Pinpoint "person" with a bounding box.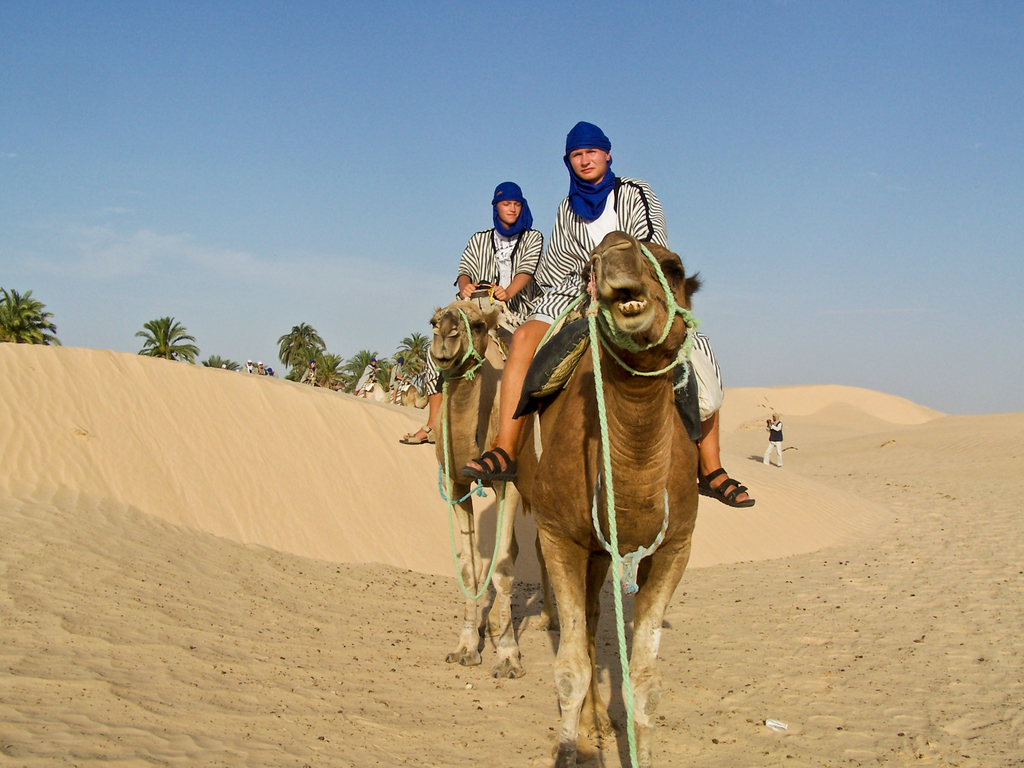
[left=763, top=411, right=784, bottom=465].
